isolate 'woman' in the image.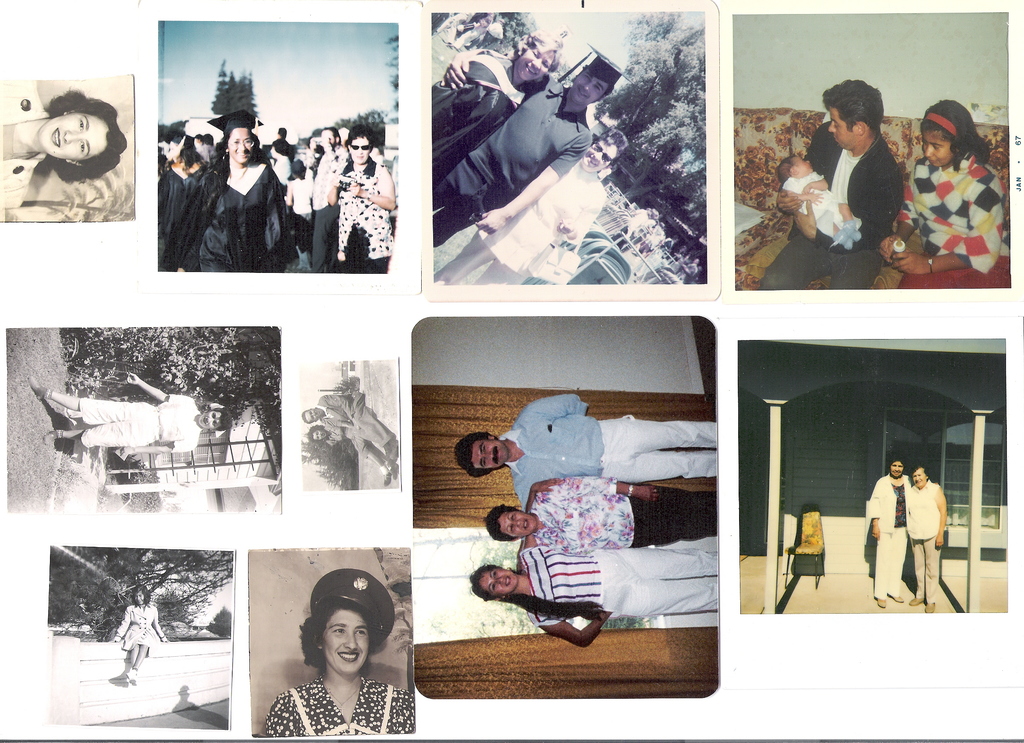
Isolated region: {"left": 428, "top": 28, "right": 564, "bottom": 186}.
